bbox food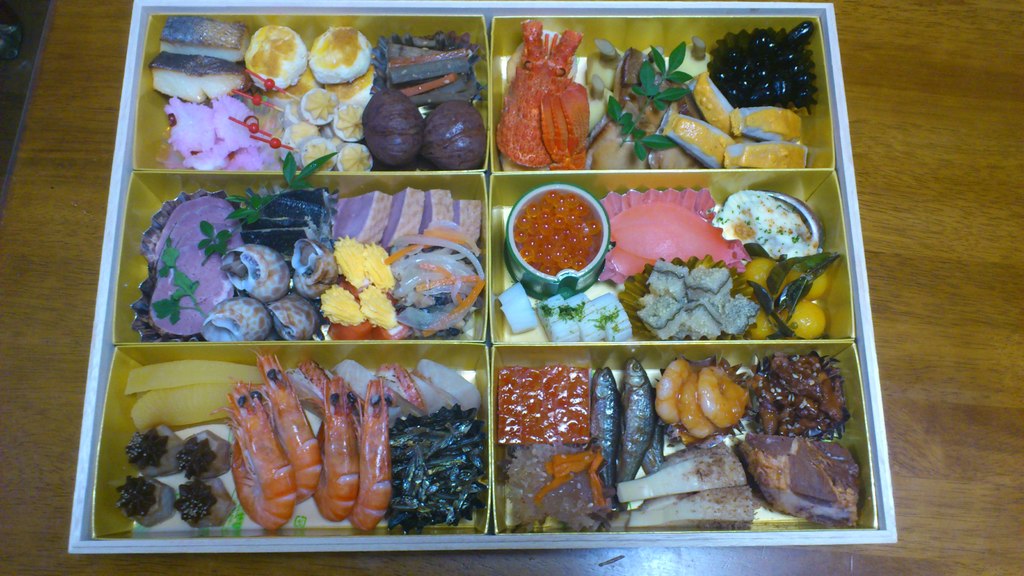
[left=493, top=186, right=840, bottom=340]
